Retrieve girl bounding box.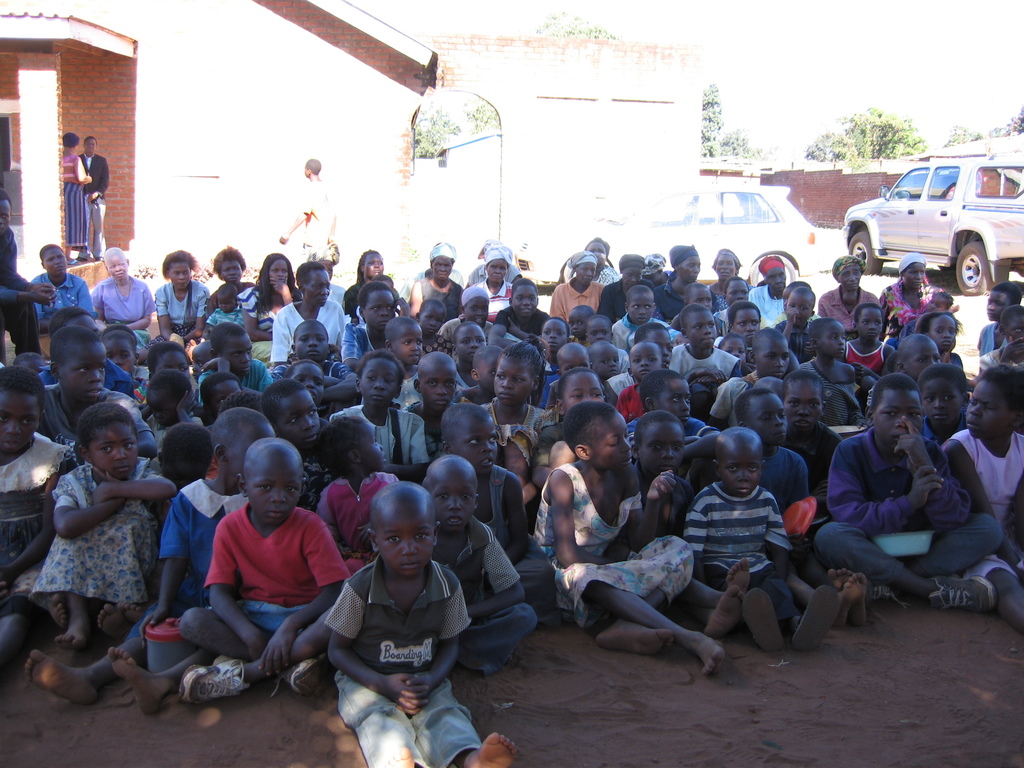
Bounding box: bbox=[142, 251, 212, 348].
